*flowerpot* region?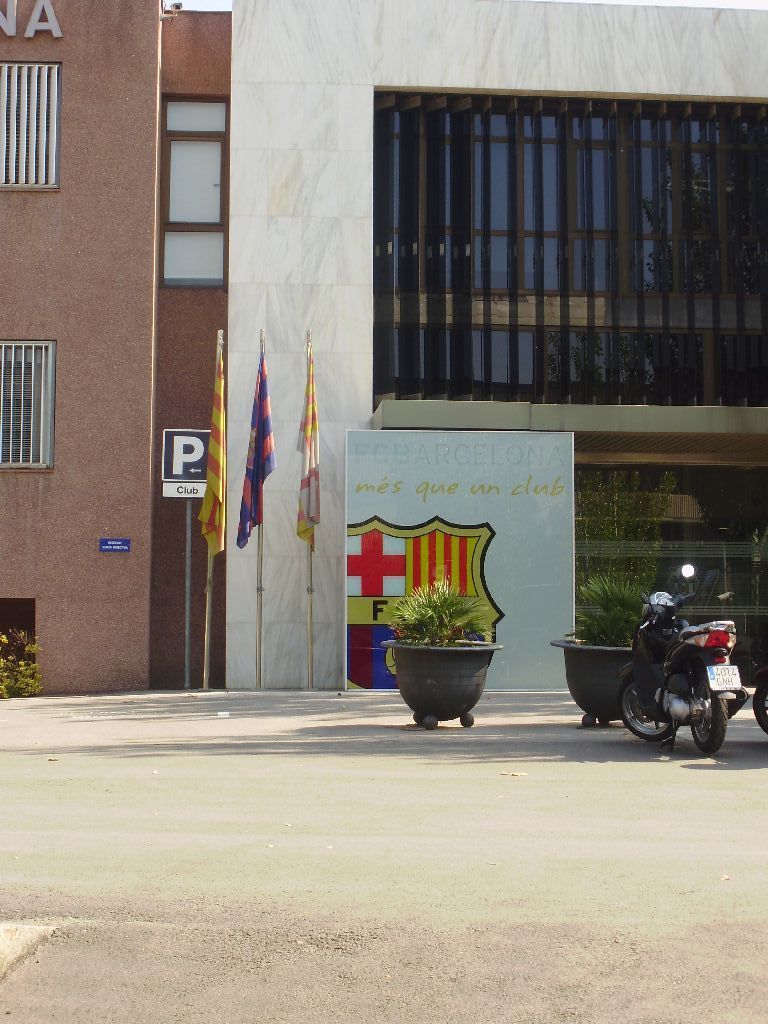
{"x1": 384, "y1": 582, "x2": 520, "y2": 723}
